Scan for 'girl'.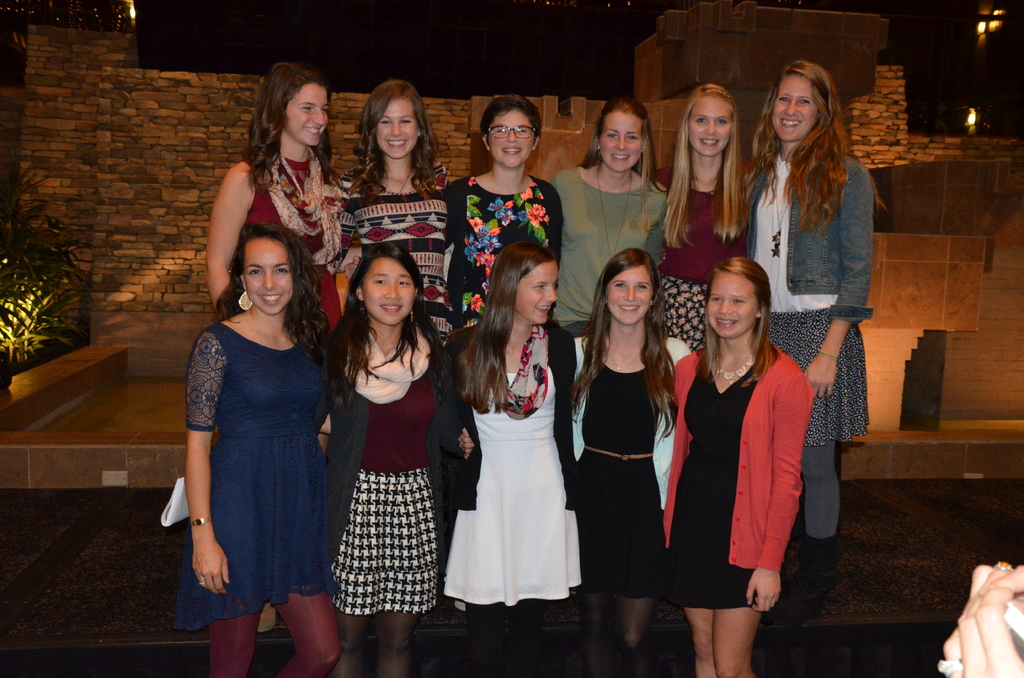
Scan result: [444,240,579,677].
